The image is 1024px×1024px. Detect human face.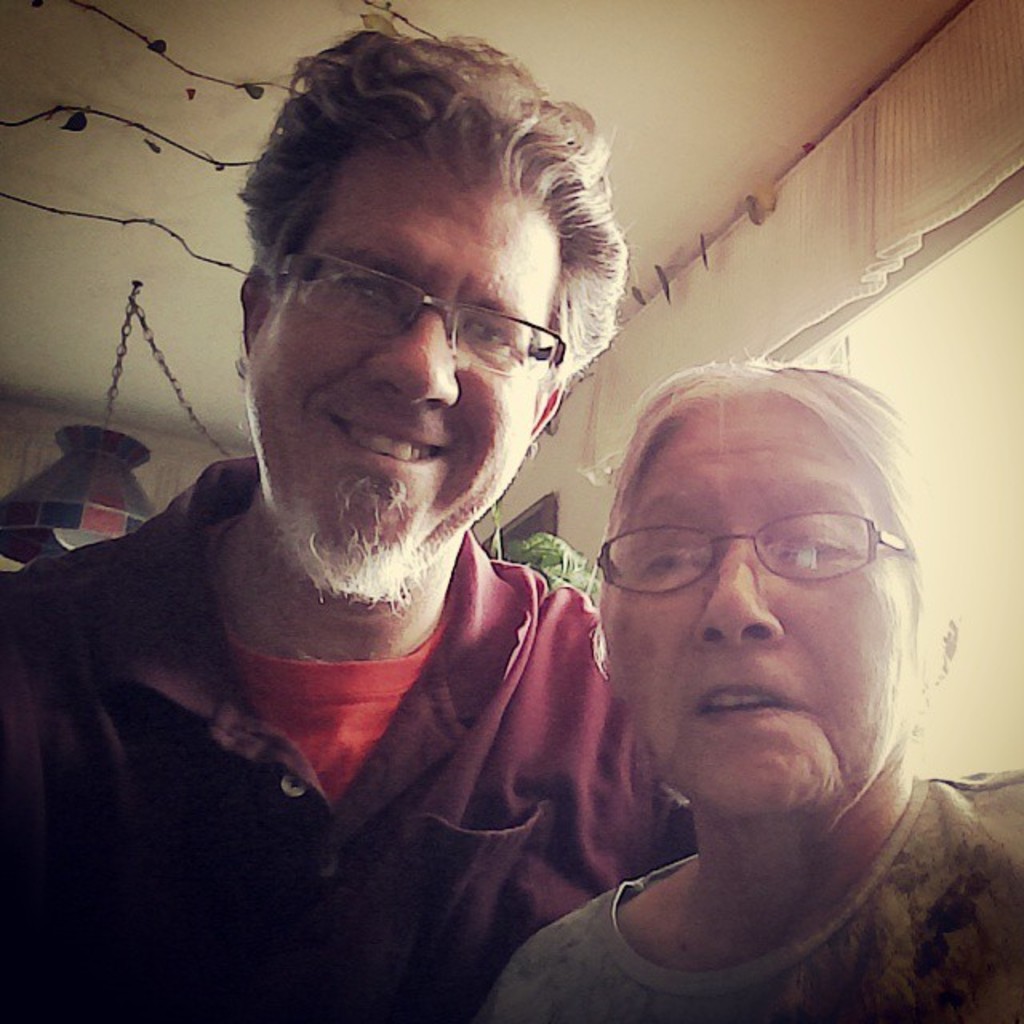
Detection: [590,403,909,829].
